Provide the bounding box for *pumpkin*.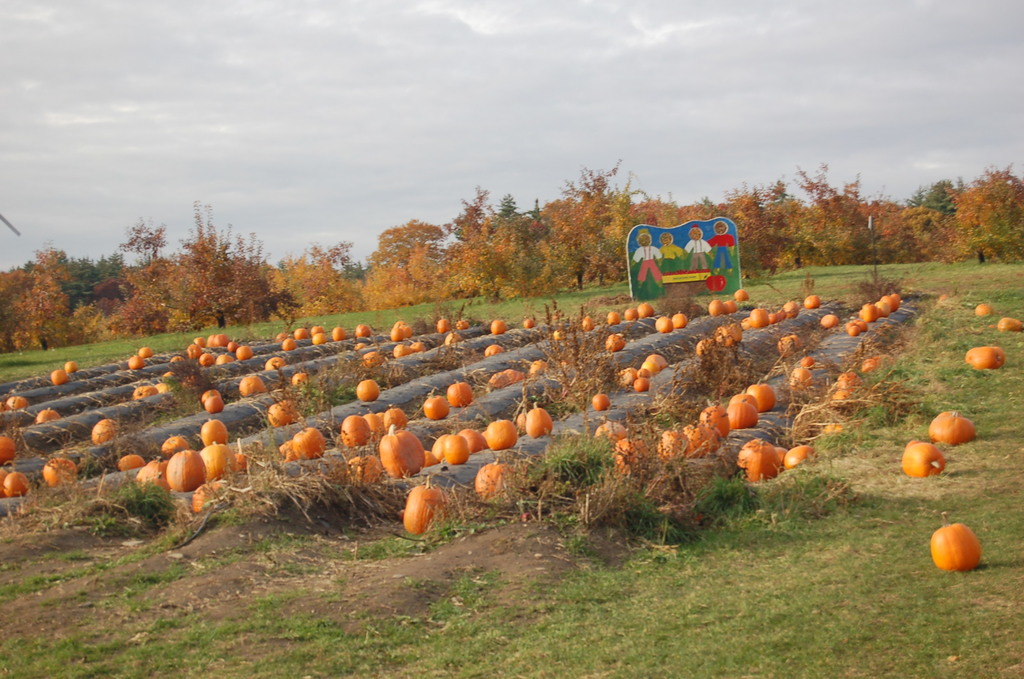
[x1=311, y1=334, x2=327, y2=350].
